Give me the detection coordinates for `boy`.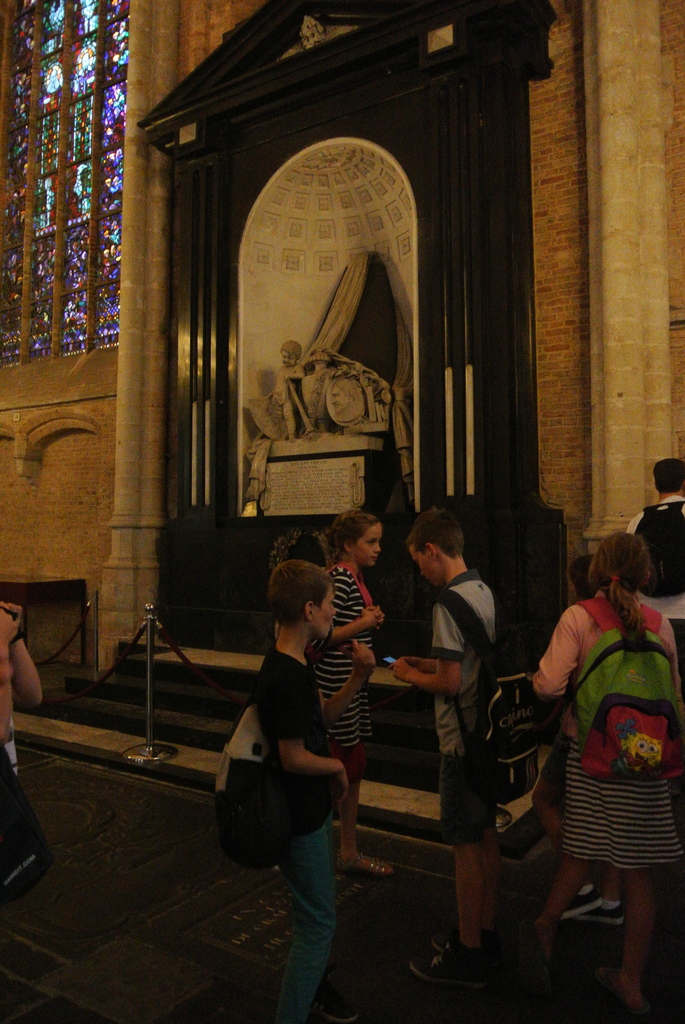
<bbox>382, 509, 513, 991</bbox>.
